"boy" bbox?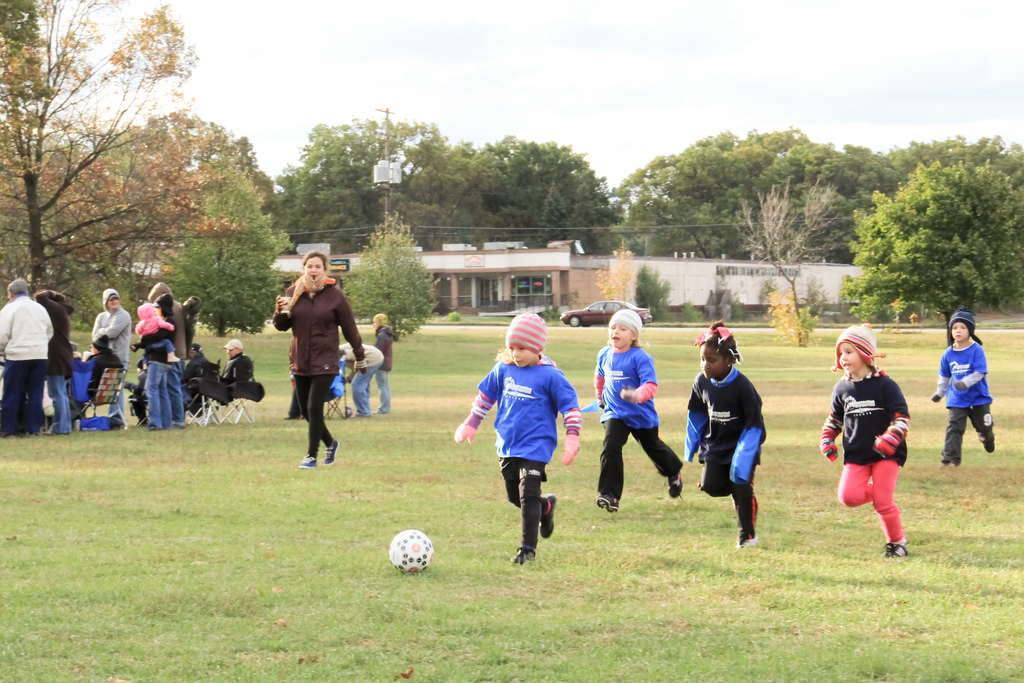
(x1=931, y1=313, x2=995, y2=465)
